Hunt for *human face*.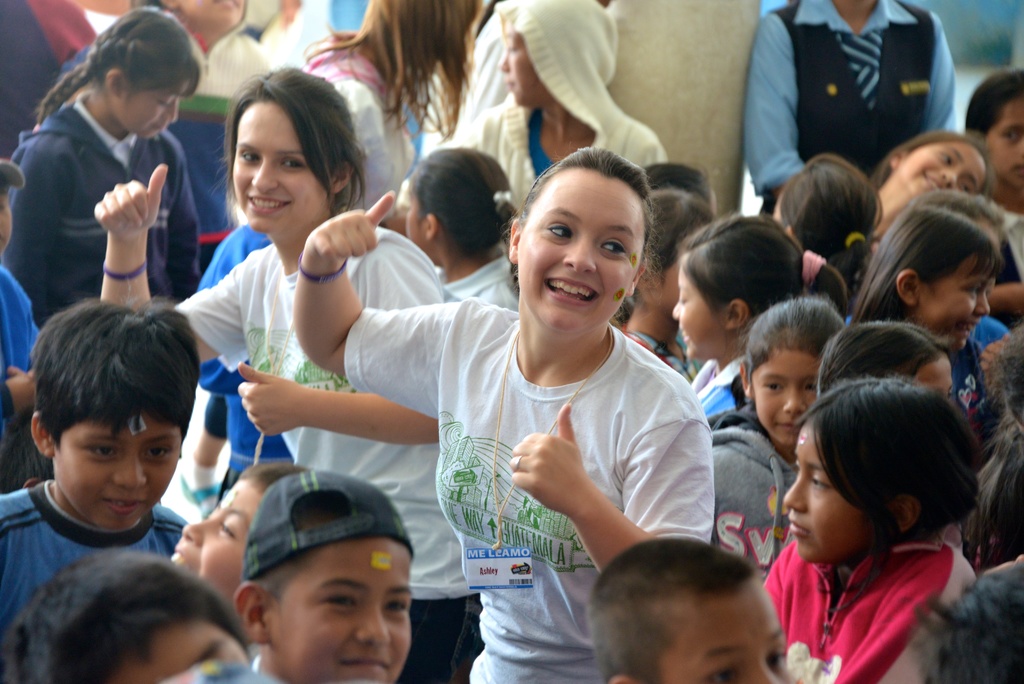
Hunted down at detection(268, 536, 413, 678).
